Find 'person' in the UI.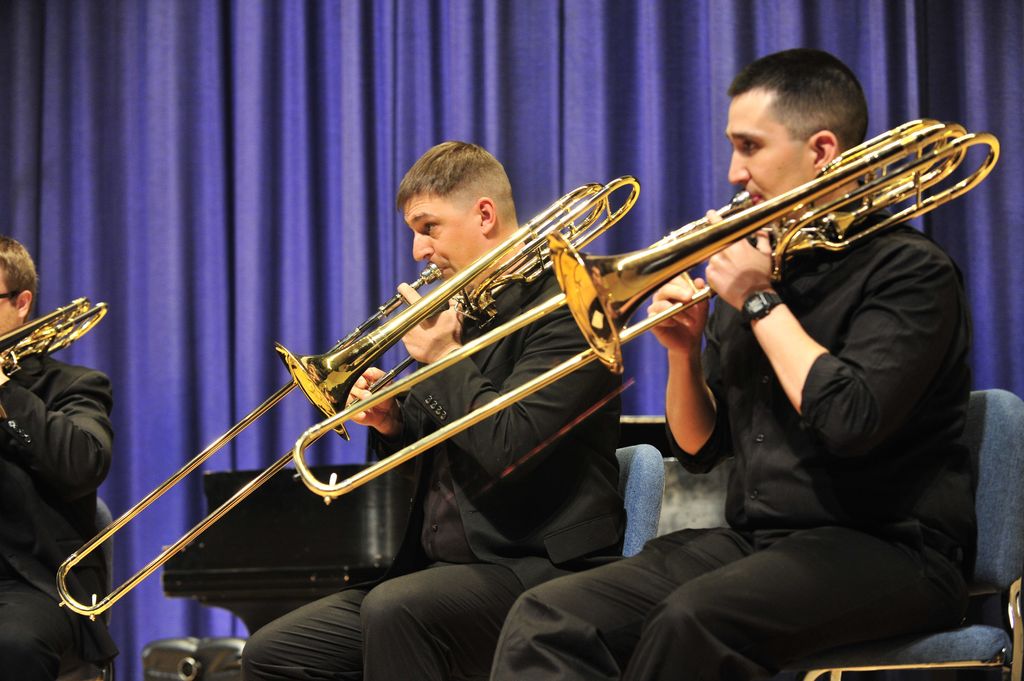
UI element at x1=476 y1=41 x2=985 y2=680.
